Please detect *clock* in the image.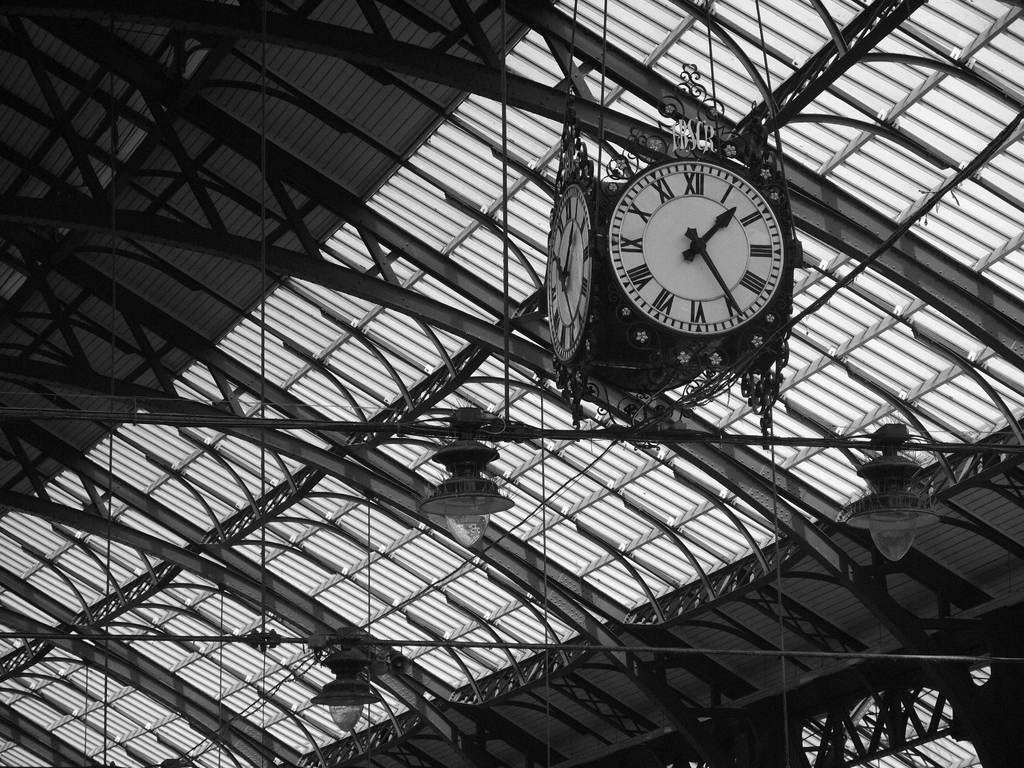
543 183 589 369.
